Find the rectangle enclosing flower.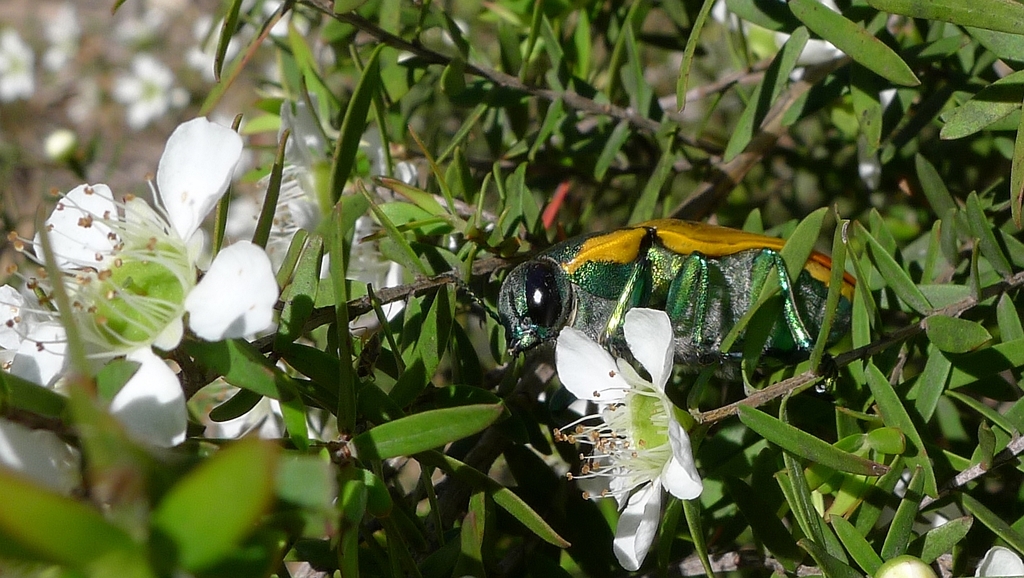
Rect(0, 268, 190, 499).
